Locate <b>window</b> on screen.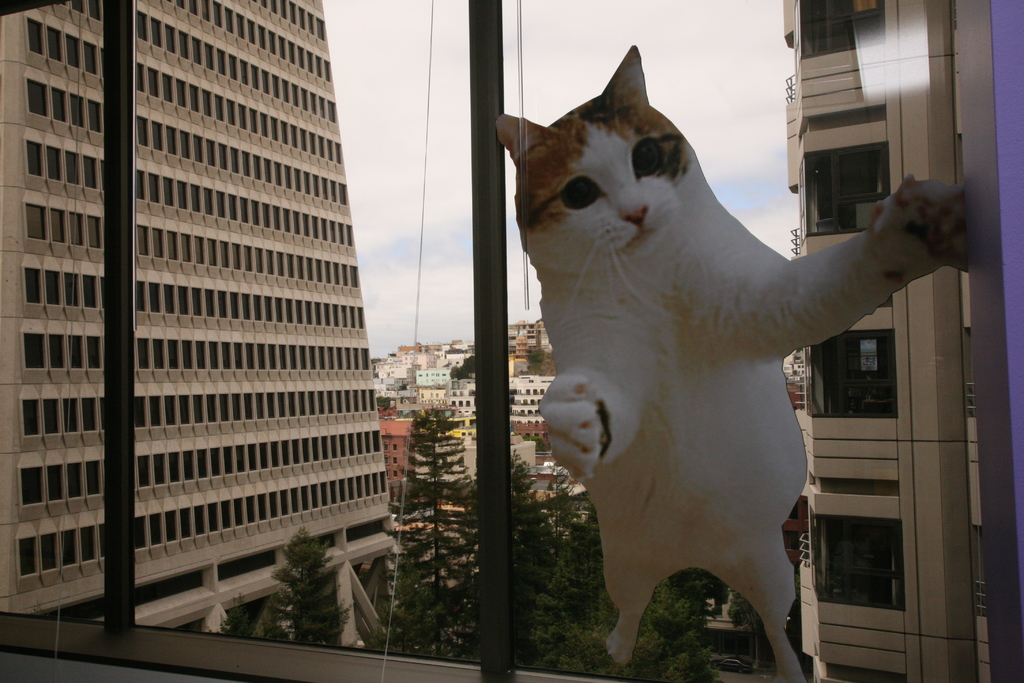
On screen at <region>67, 459, 82, 499</region>.
